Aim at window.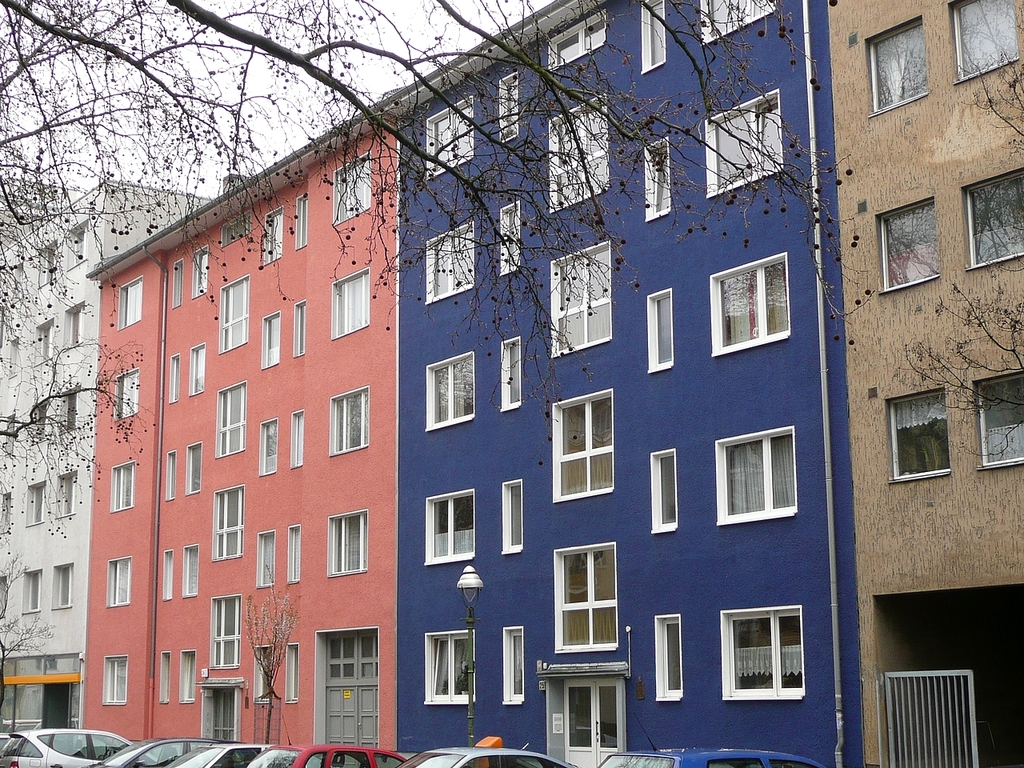
Aimed at <box>286,641,303,697</box>.
